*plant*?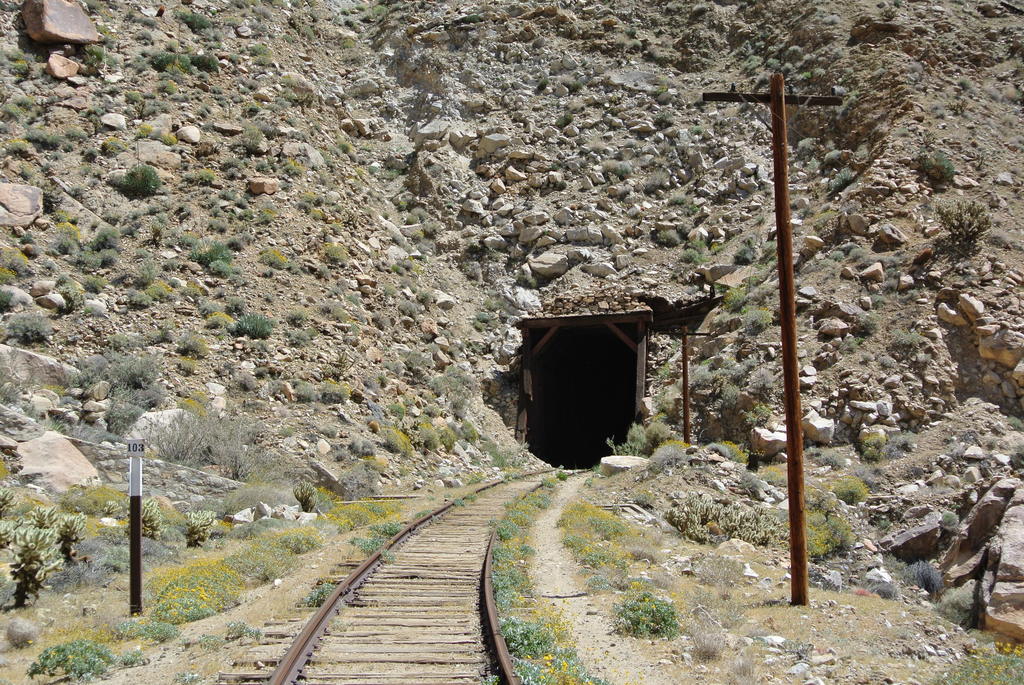
{"x1": 896, "y1": 123, "x2": 909, "y2": 136}
